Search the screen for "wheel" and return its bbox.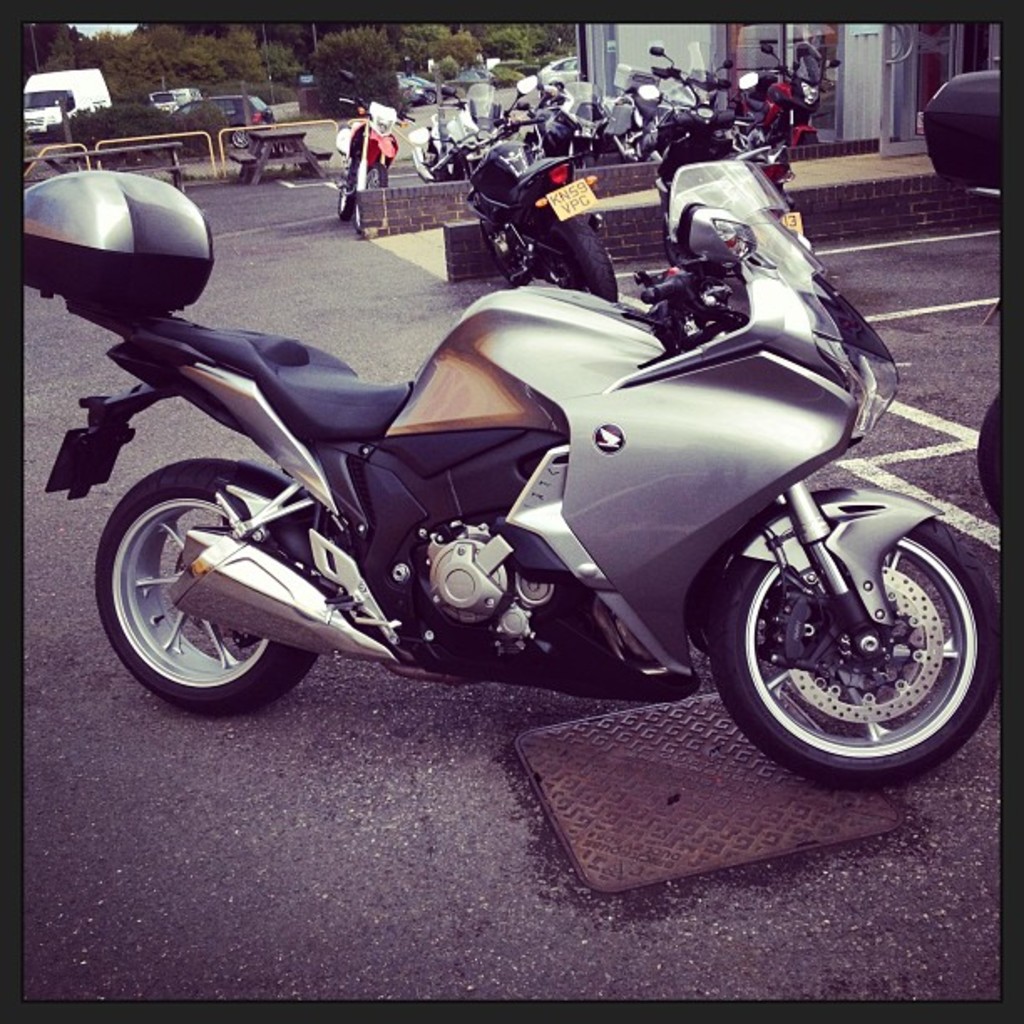
Found: (x1=341, y1=186, x2=356, y2=221).
